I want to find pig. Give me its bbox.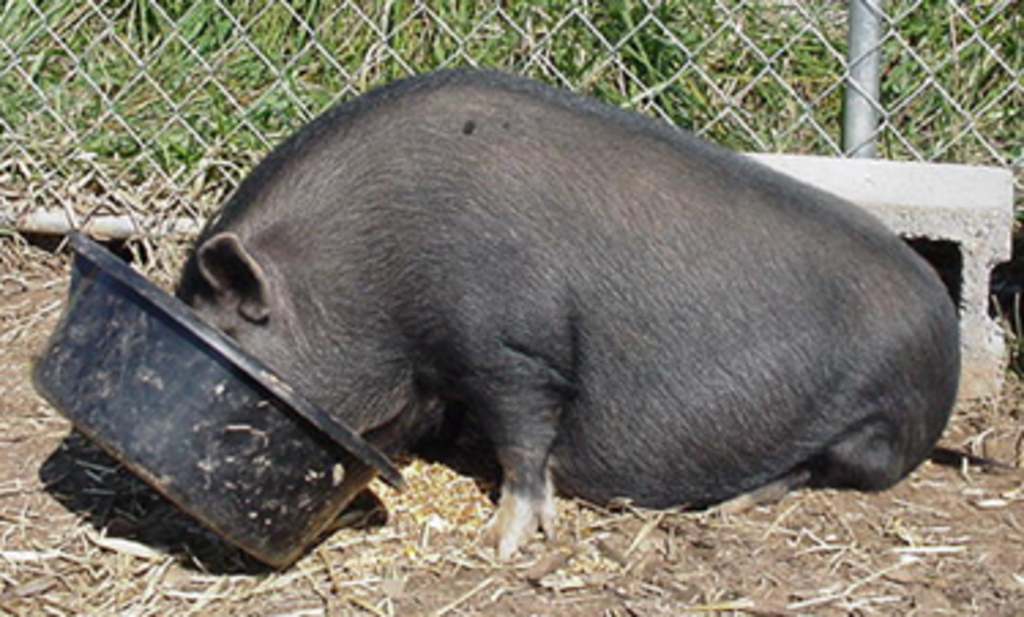
locate(167, 66, 958, 565).
